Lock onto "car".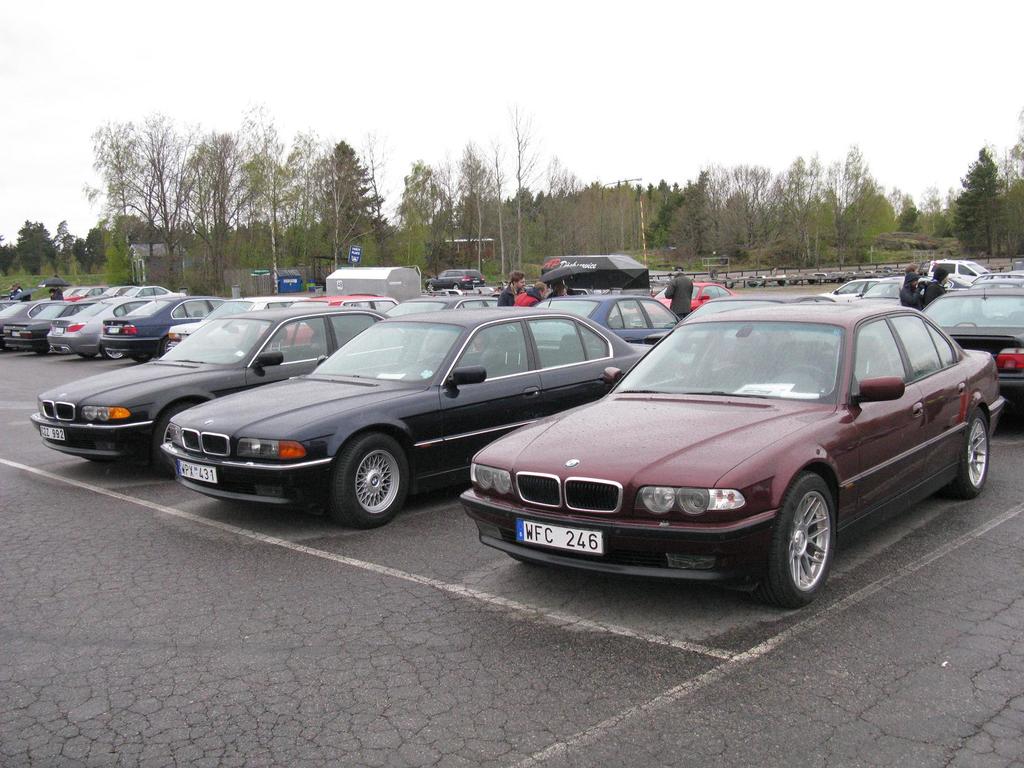
Locked: BBox(921, 276, 1020, 406).
